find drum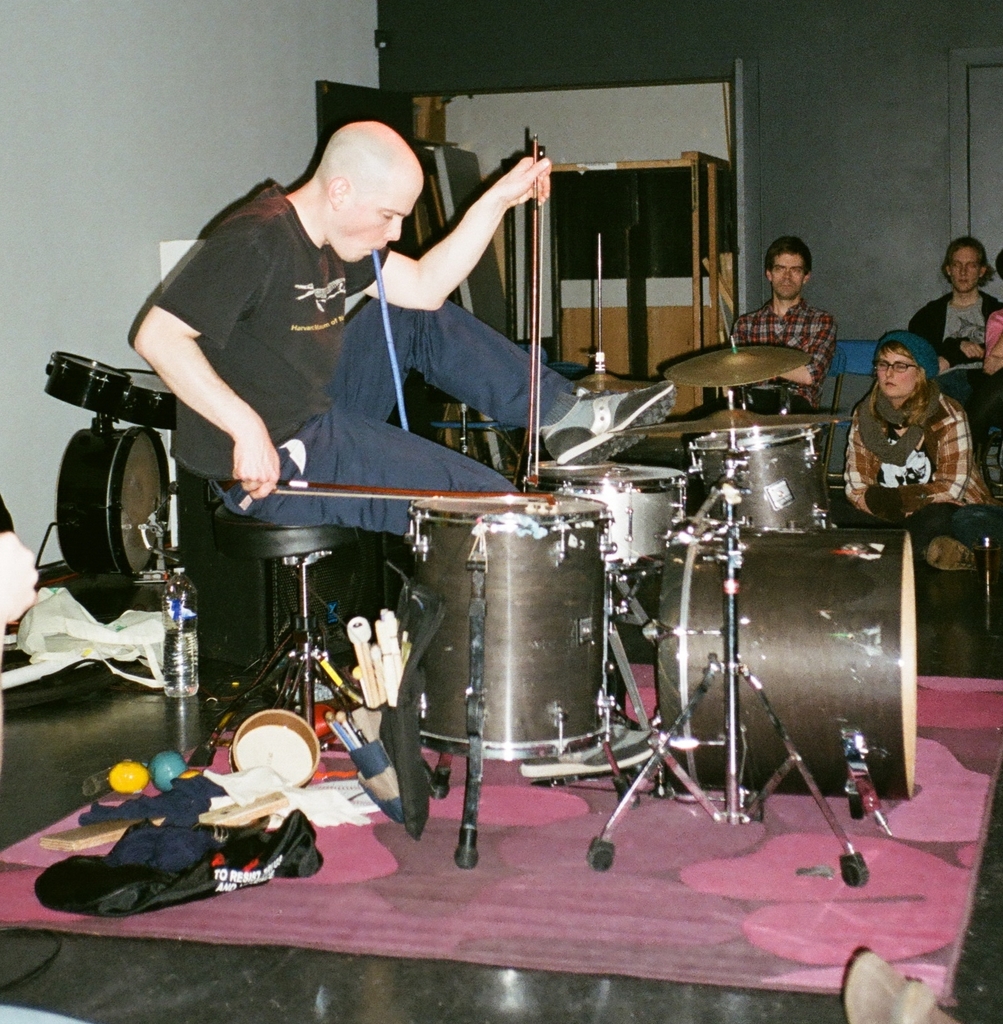
rect(686, 426, 835, 532)
